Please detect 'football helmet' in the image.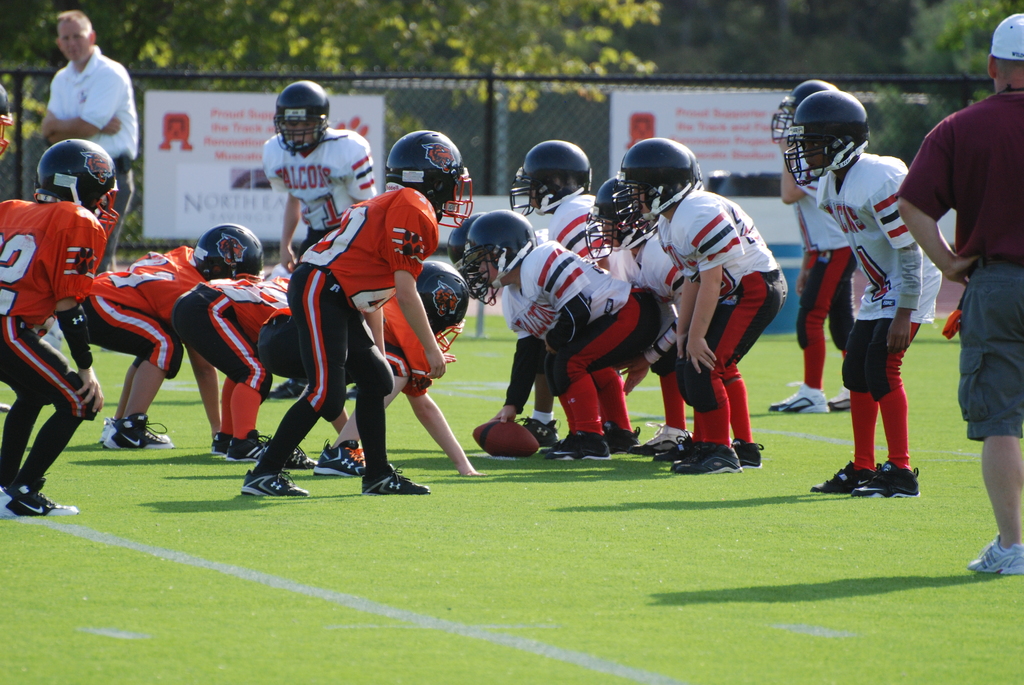
[left=449, top=211, right=486, bottom=297].
